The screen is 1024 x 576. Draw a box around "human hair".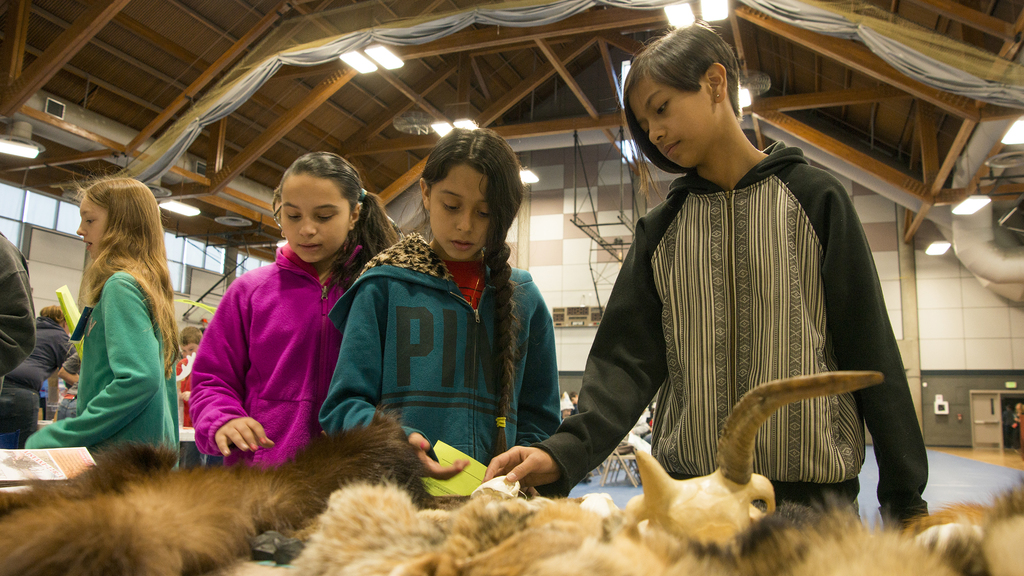
bbox(410, 125, 531, 459).
